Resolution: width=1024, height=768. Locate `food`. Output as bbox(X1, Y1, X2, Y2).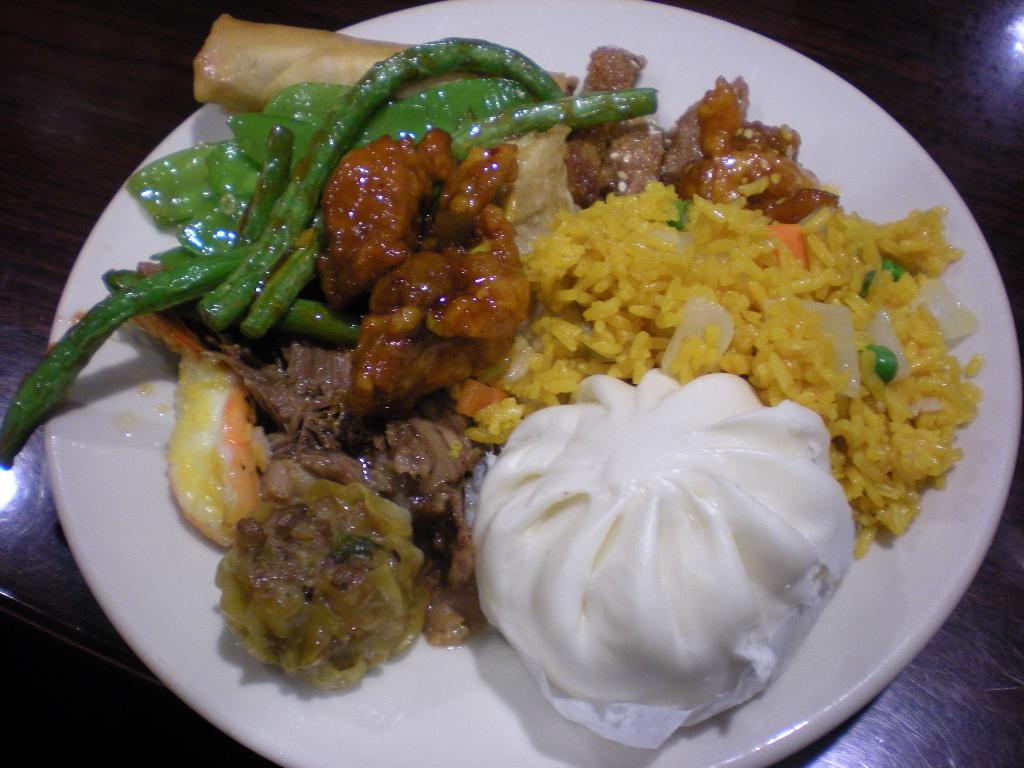
bbox(551, 684, 739, 712).
